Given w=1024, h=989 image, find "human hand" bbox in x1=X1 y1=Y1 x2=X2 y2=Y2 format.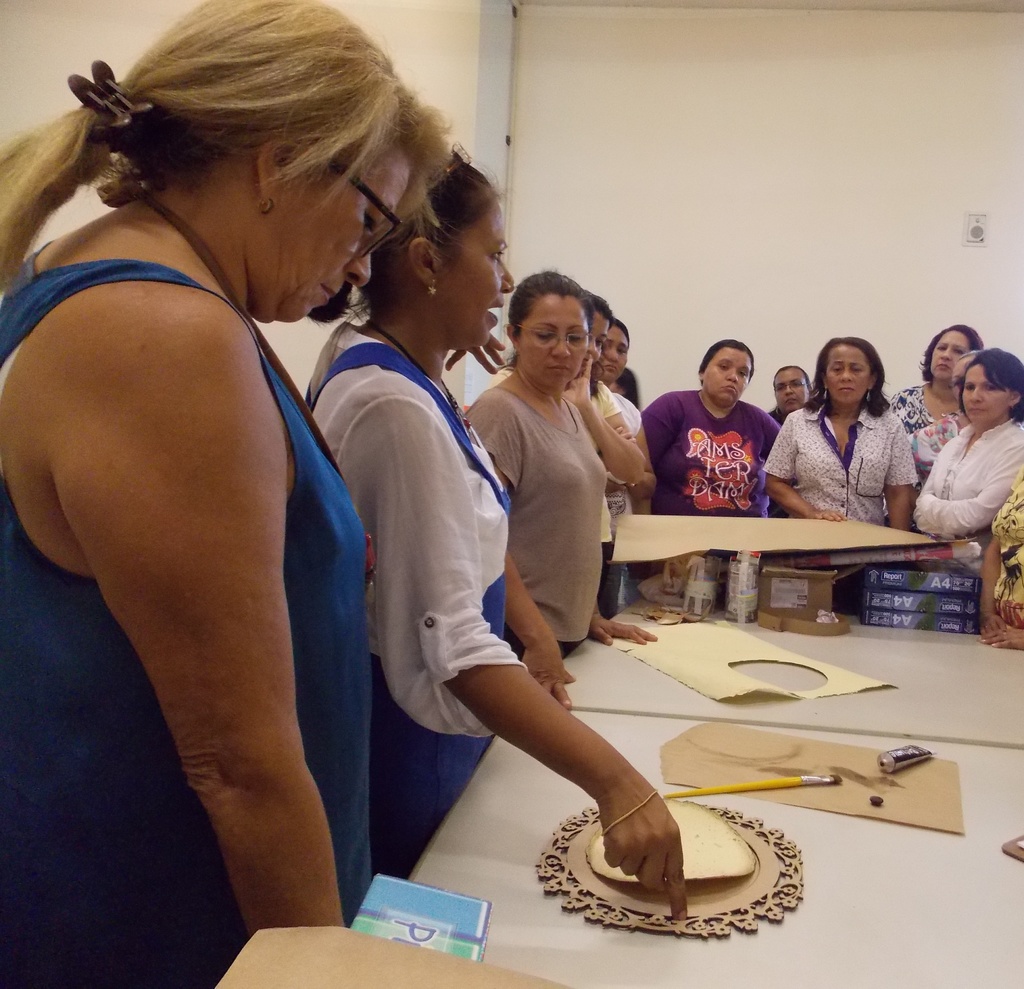
x1=520 y1=641 x2=575 y2=716.
